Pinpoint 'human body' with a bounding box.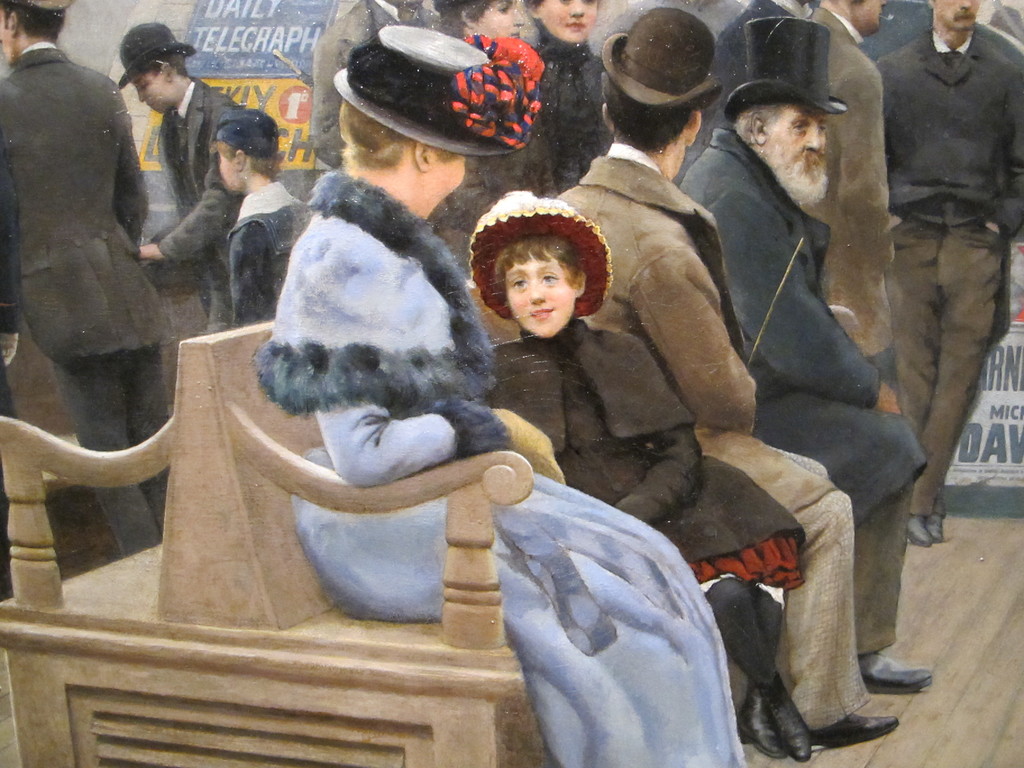
(232, 184, 303, 330).
